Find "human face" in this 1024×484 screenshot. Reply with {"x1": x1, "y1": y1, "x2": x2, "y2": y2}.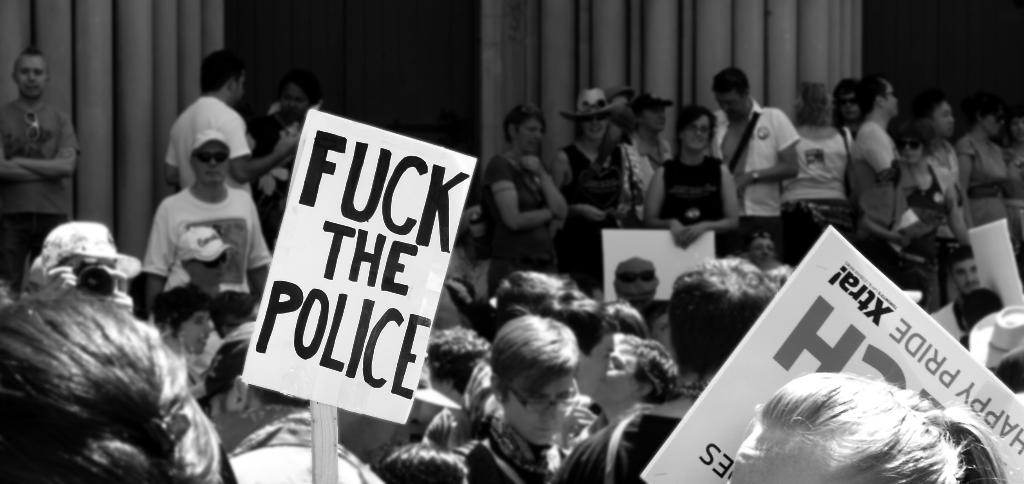
{"x1": 508, "y1": 374, "x2": 576, "y2": 443}.
